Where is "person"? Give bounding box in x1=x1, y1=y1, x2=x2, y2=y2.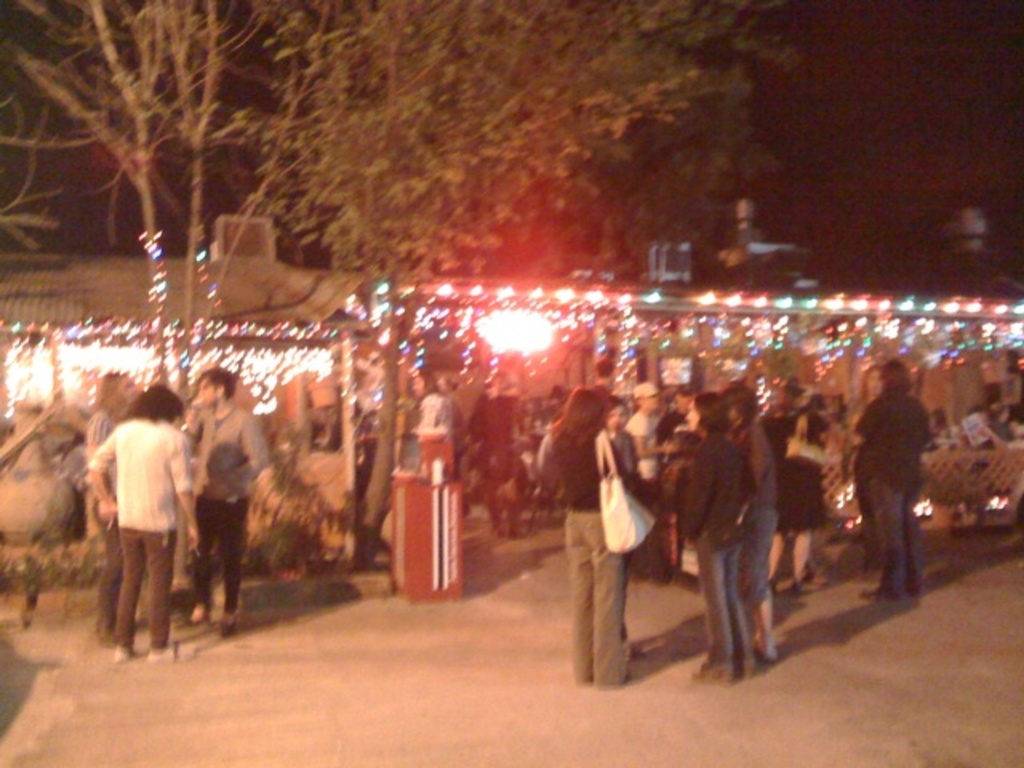
x1=626, y1=376, x2=693, y2=501.
